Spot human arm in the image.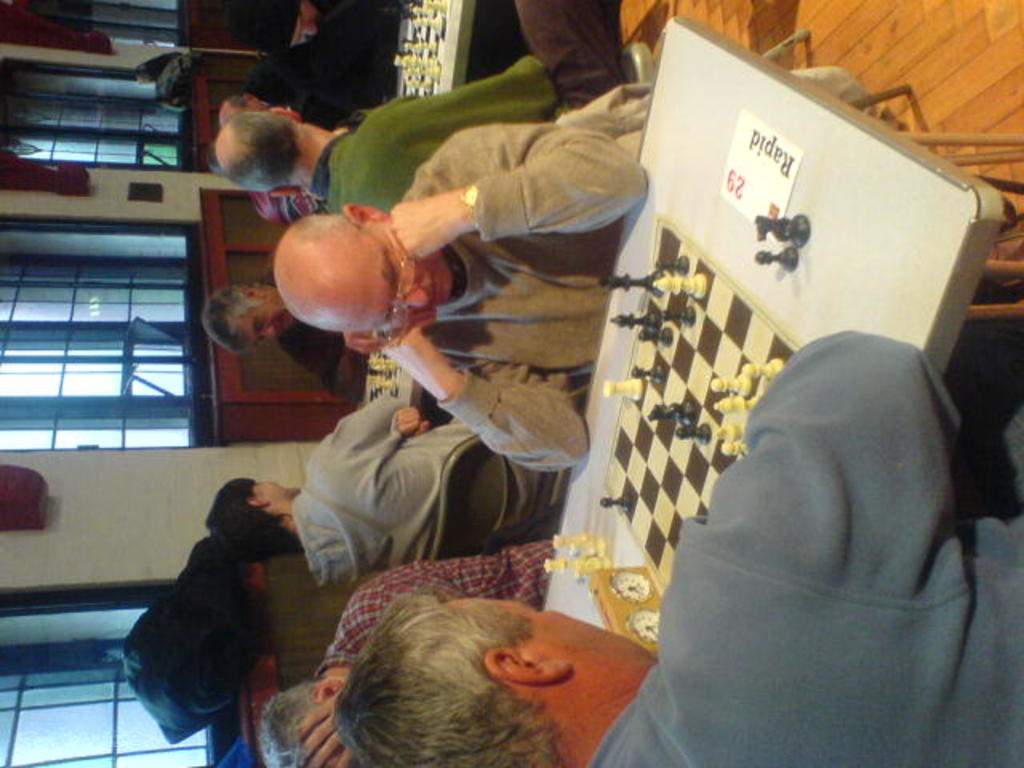
human arm found at BBox(317, 390, 403, 456).
